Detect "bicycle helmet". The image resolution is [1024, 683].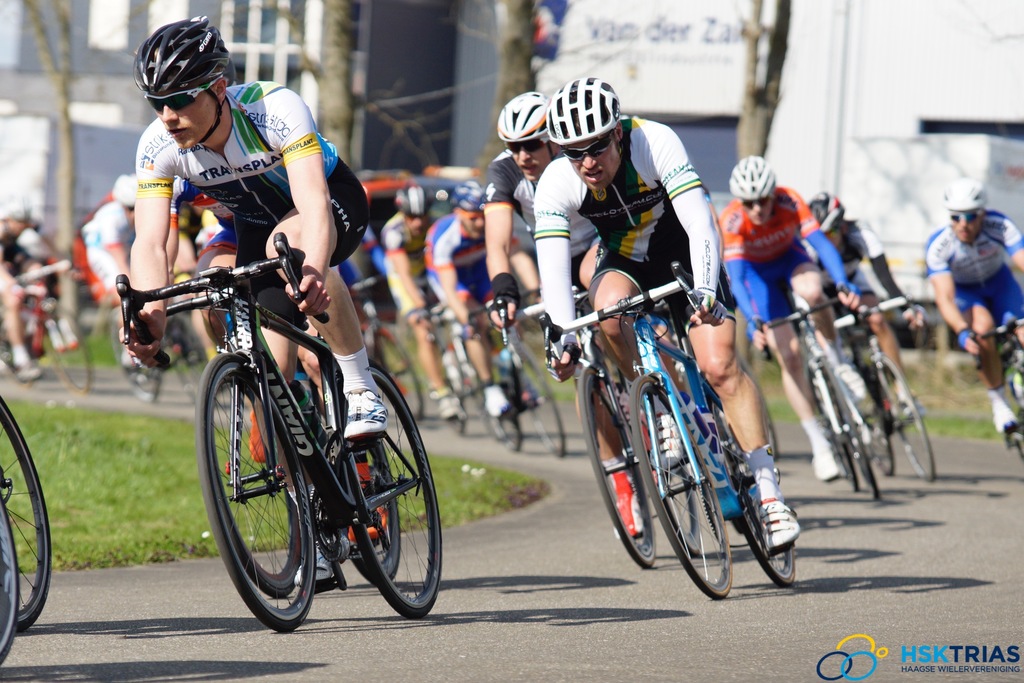
(left=448, top=184, right=486, bottom=211).
